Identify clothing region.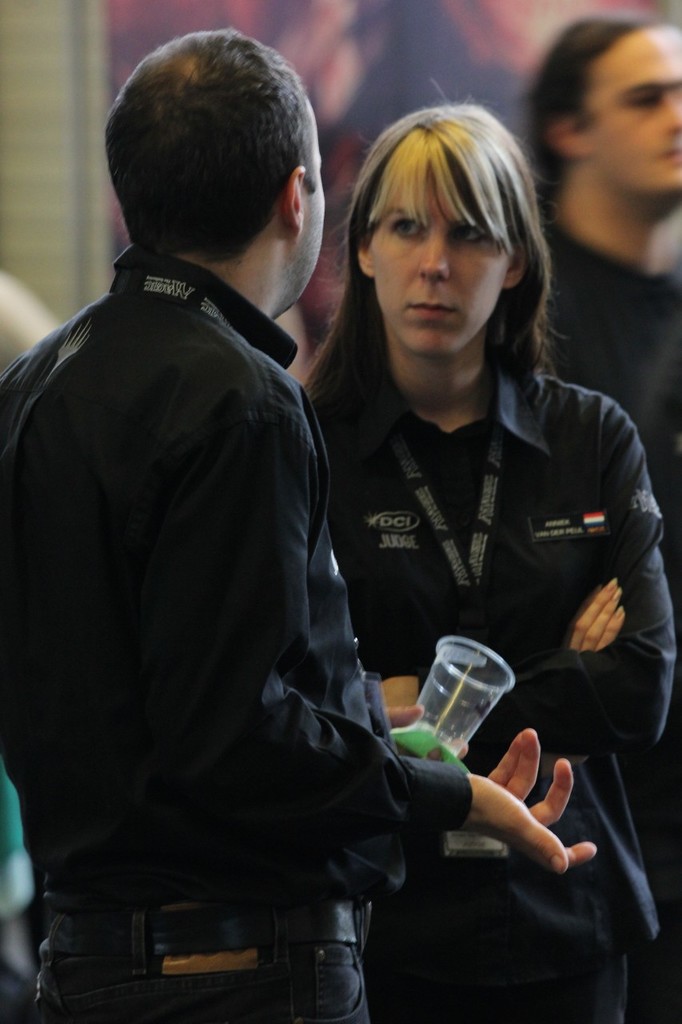
Region: select_region(323, 357, 681, 1017).
